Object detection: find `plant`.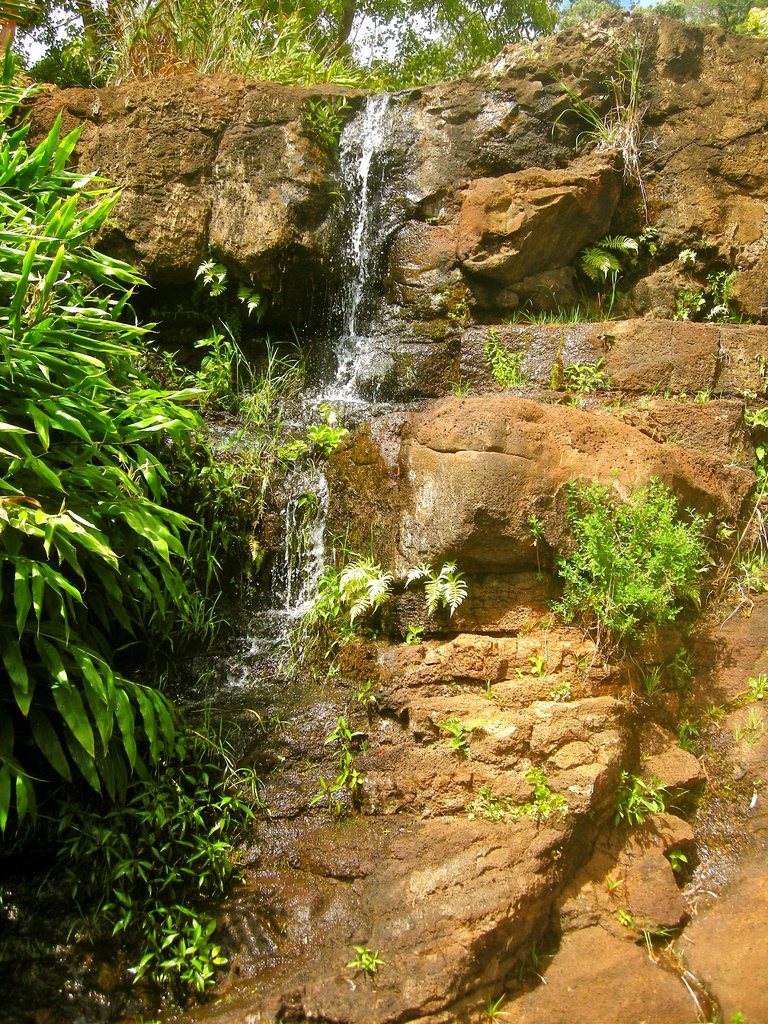
<box>499,270,625,324</box>.
